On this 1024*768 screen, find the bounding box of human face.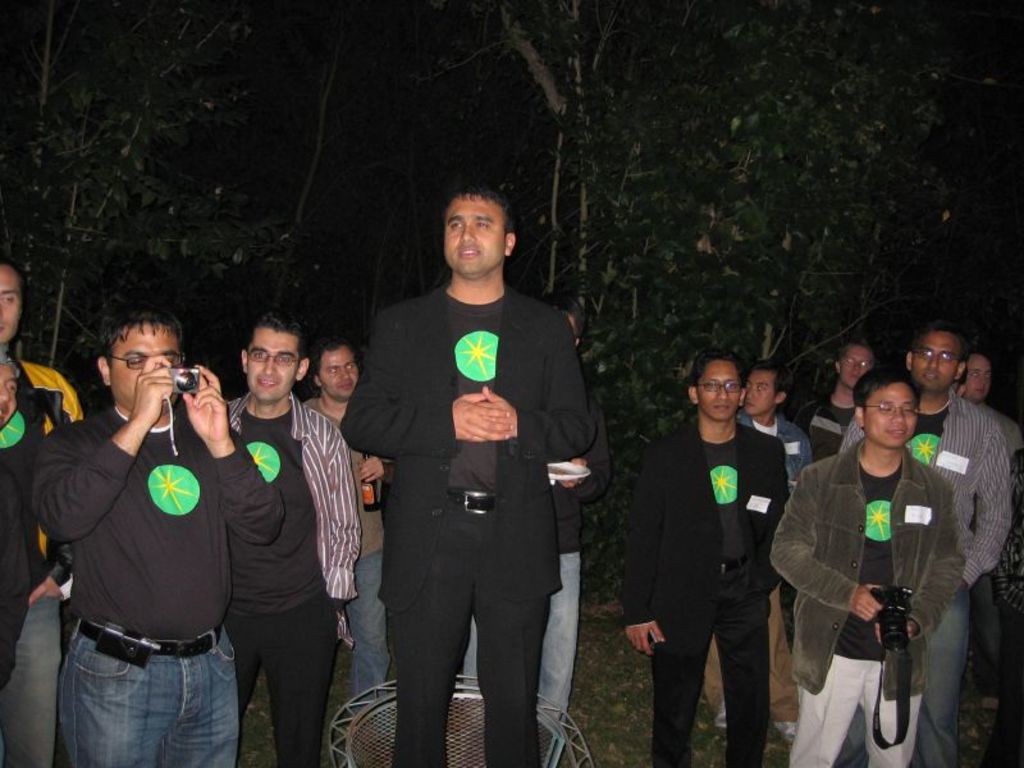
Bounding box: (x1=841, y1=347, x2=874, y2=385).
